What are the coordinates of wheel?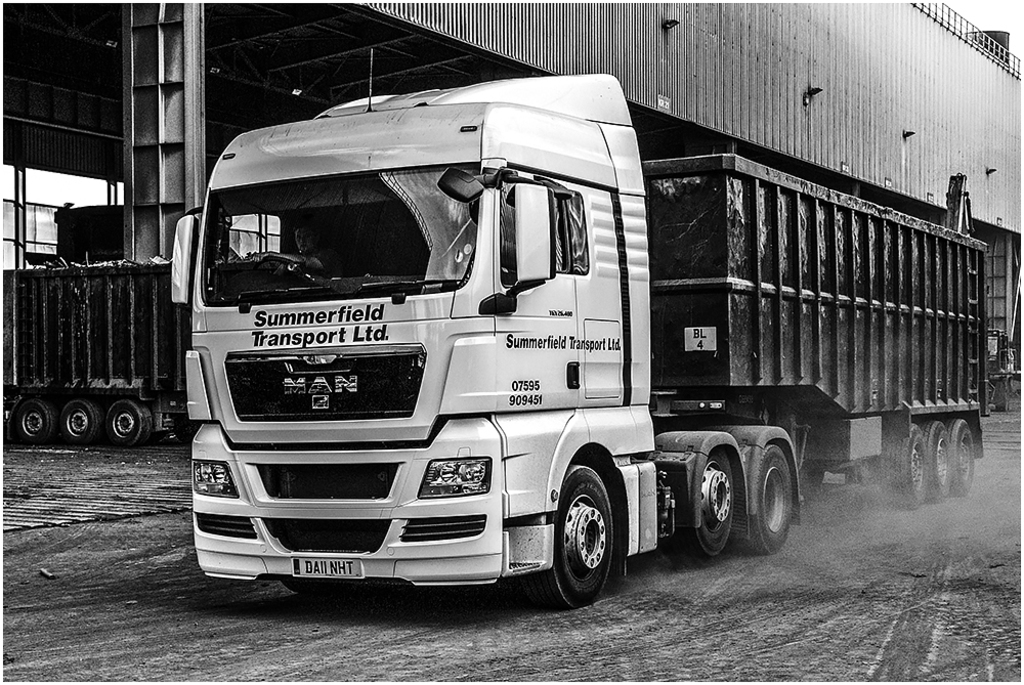
box(56, 400, 98, 448).
